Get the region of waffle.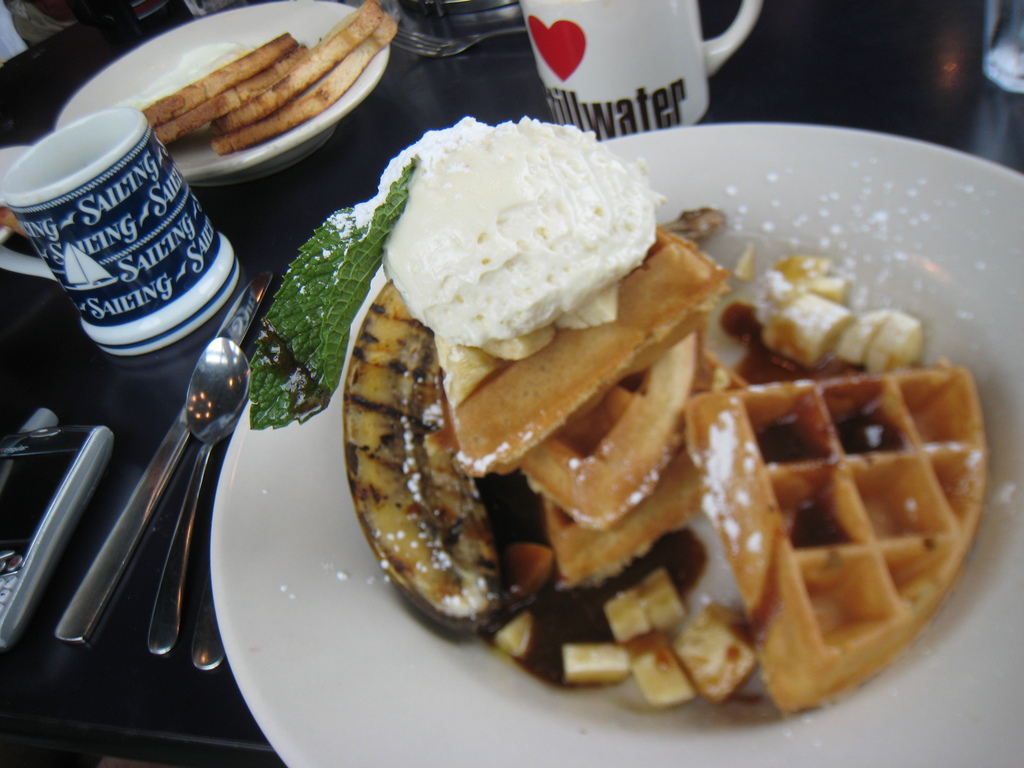
rect(537, 346, 751, 596).
